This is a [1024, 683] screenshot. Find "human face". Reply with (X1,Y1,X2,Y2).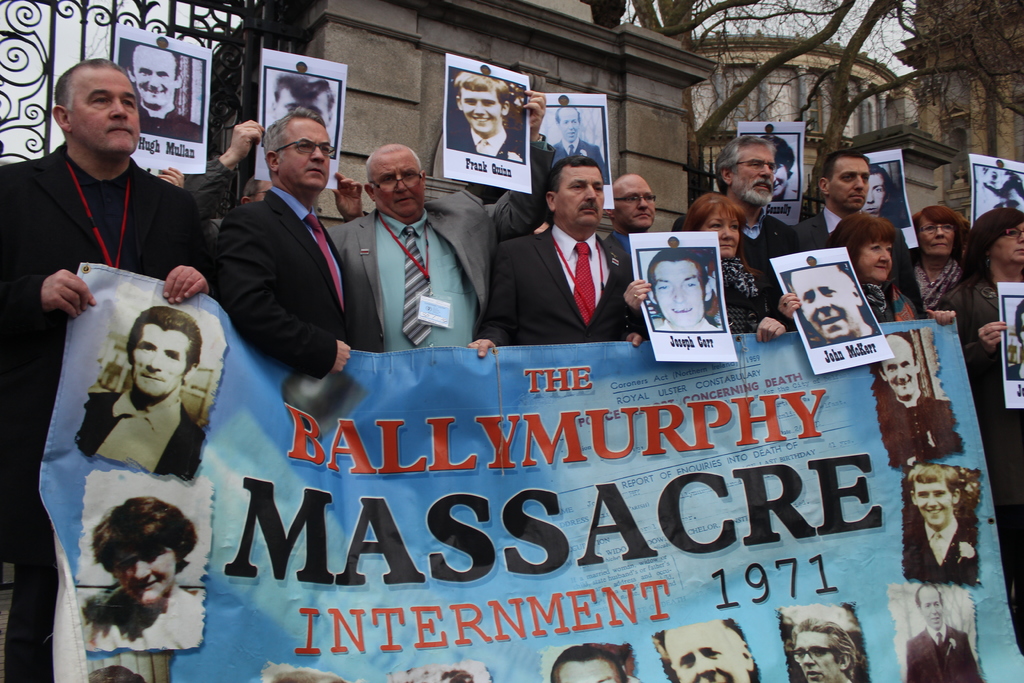
(792,268,859,336).
